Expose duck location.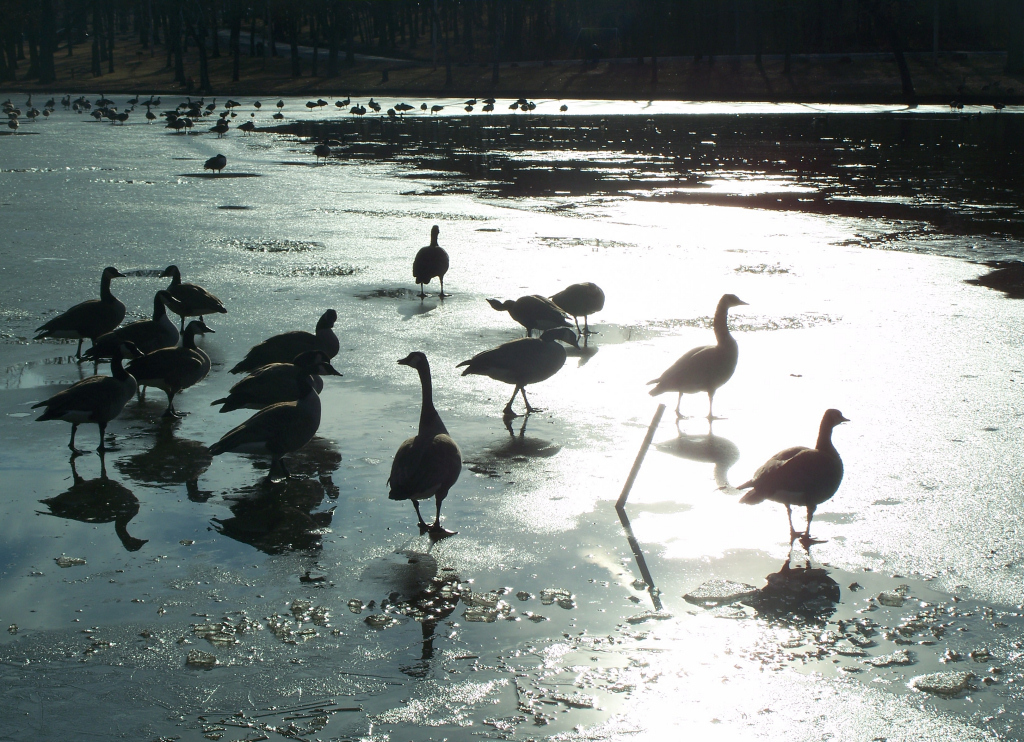
Exposed at <box>495,291,577,339</box>.
